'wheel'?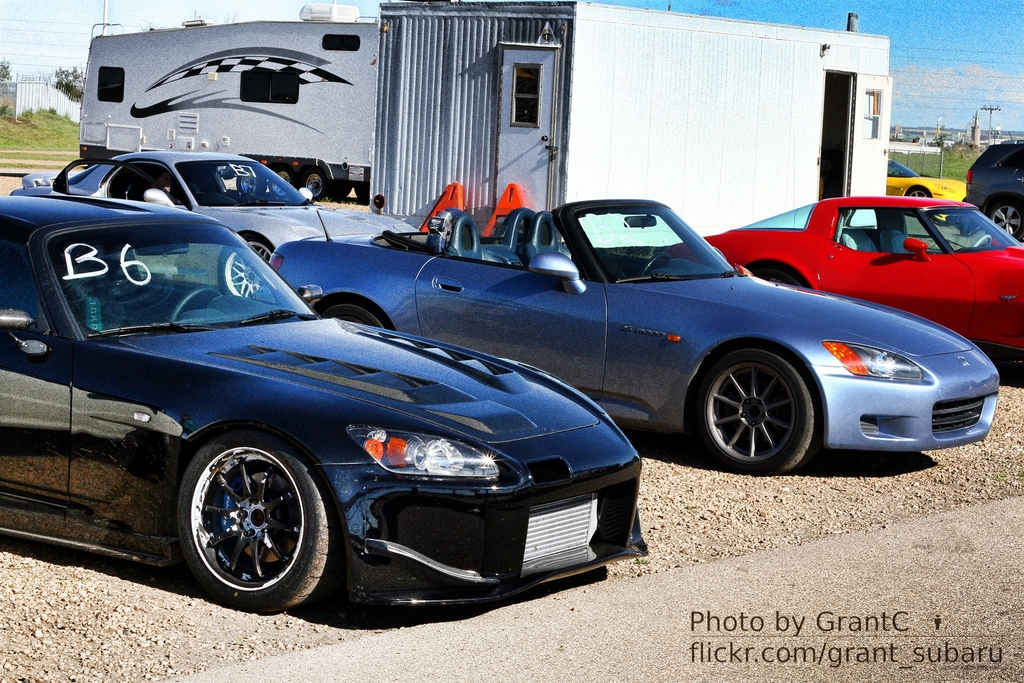
[left=909, top=185, right=929, bottom=213]
